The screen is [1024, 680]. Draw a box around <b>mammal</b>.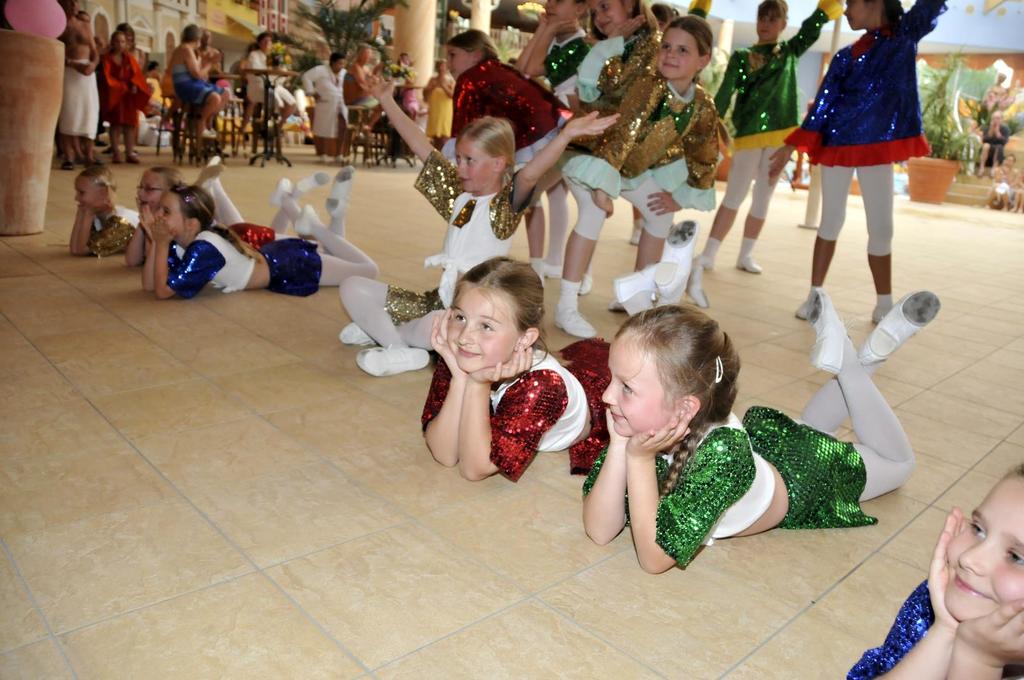
{"x1": 983, "y1": 151, "x2": 1014, "y2": 213}.
